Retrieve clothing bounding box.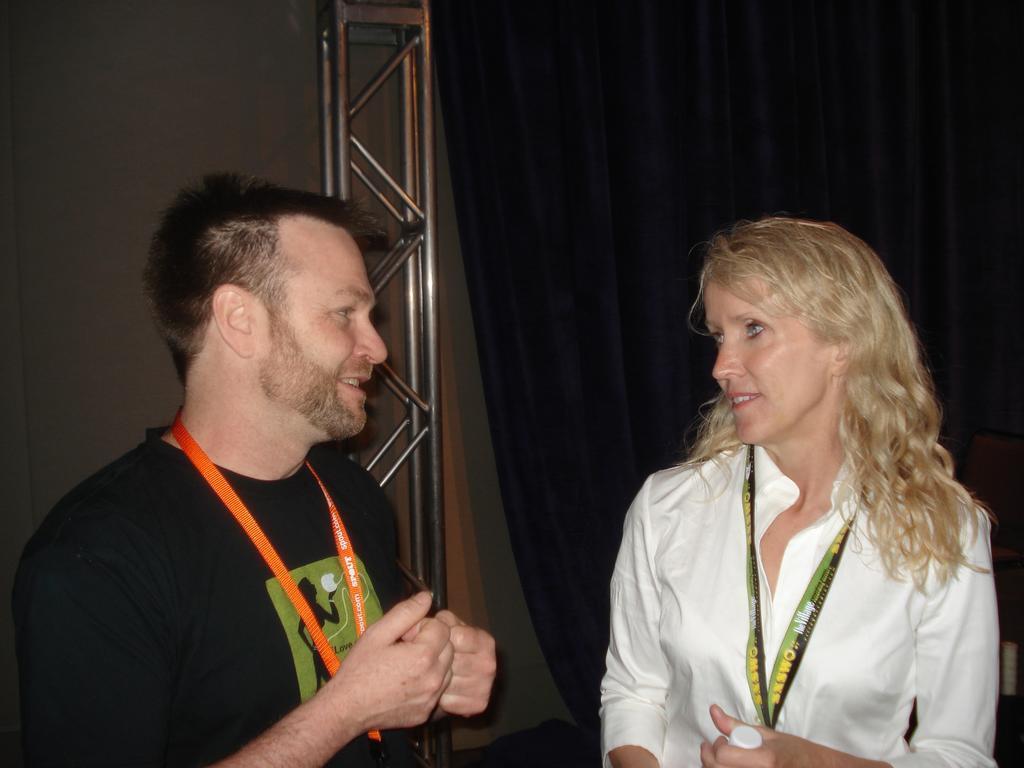
Bounding box: 595,439,997,767.
